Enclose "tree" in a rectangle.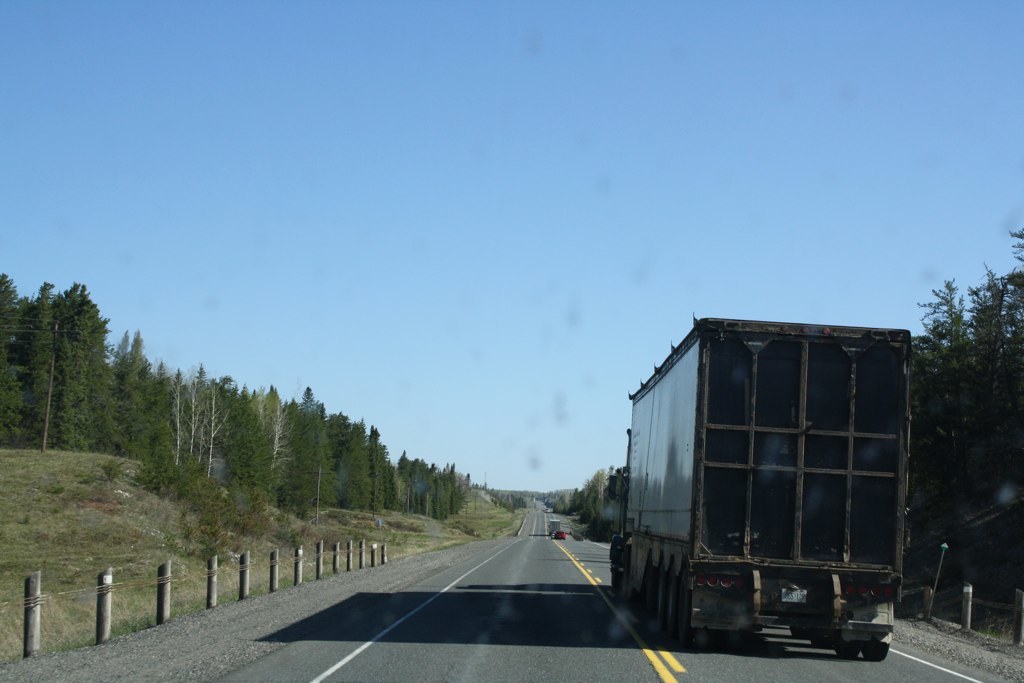
box=[424, 463, 447, 520].
